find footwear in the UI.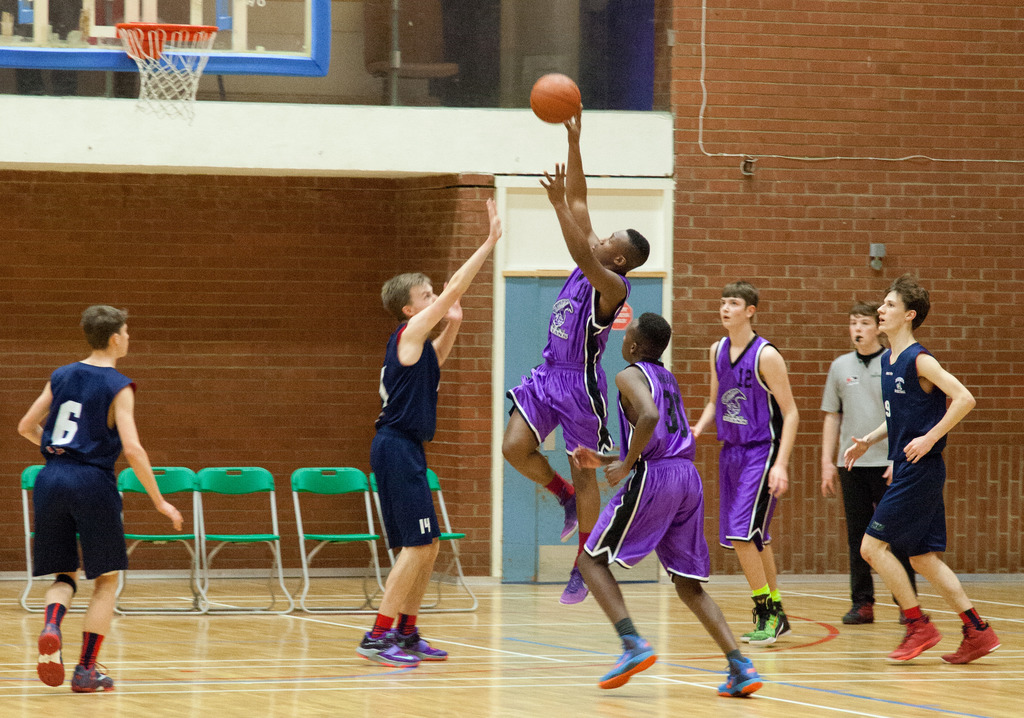
UI element at [left=69, top=667, right=113, bottom=689].
